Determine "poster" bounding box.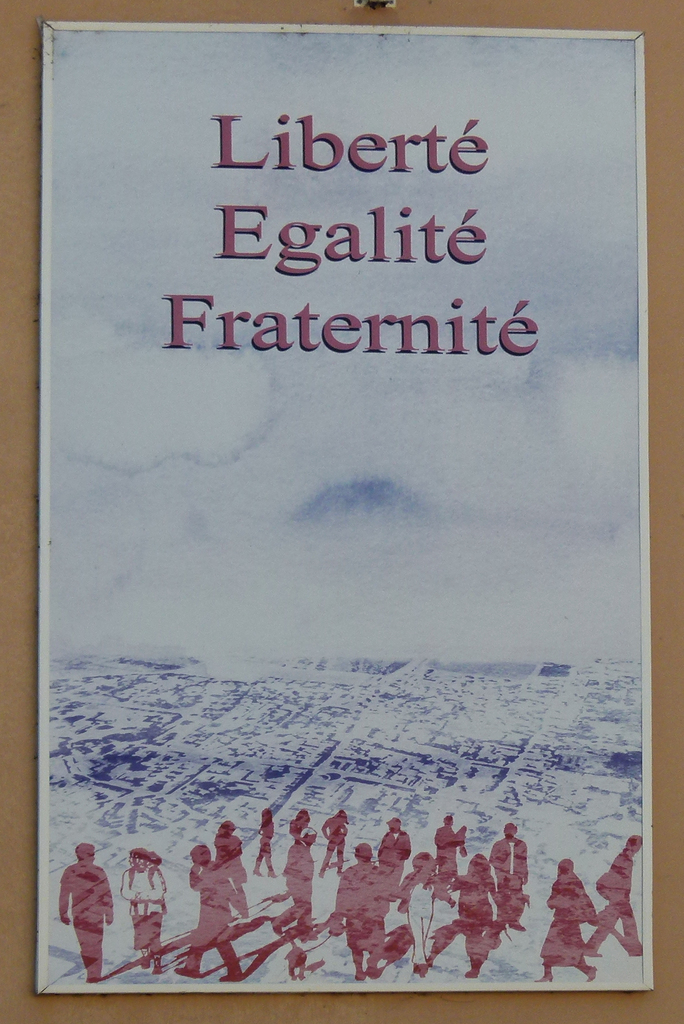
Determined: crop(47, 26, 653, 988).
